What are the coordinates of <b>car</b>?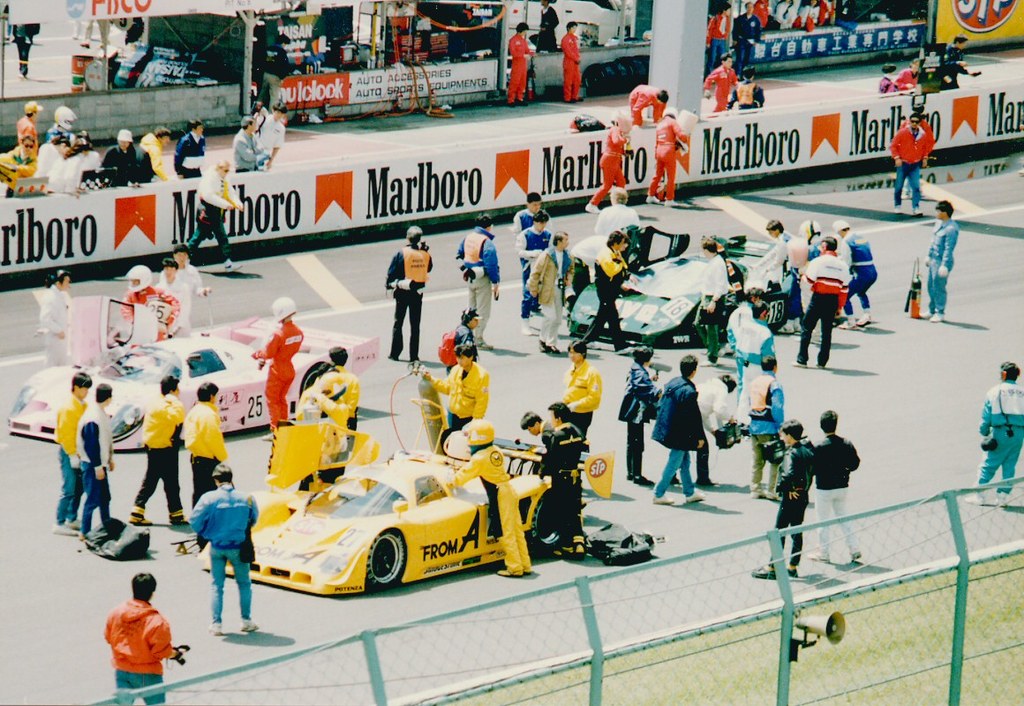
locate(8, 298, 376, 453).
